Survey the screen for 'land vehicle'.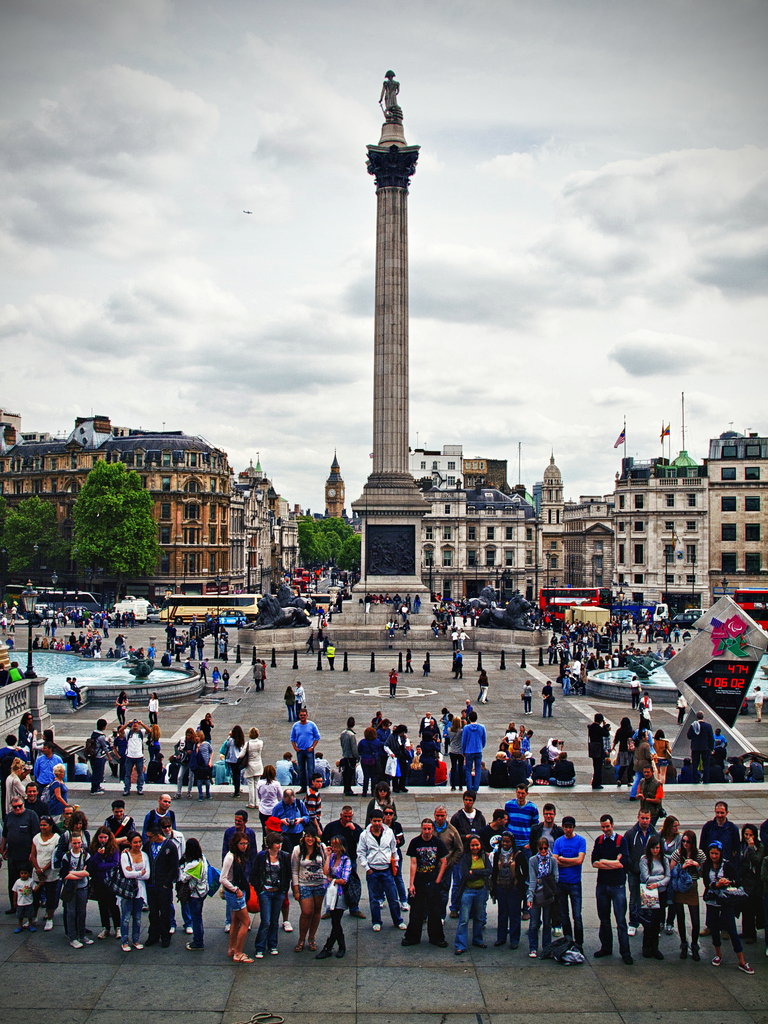
Survey found: locate(653, 604, 671, 625).
